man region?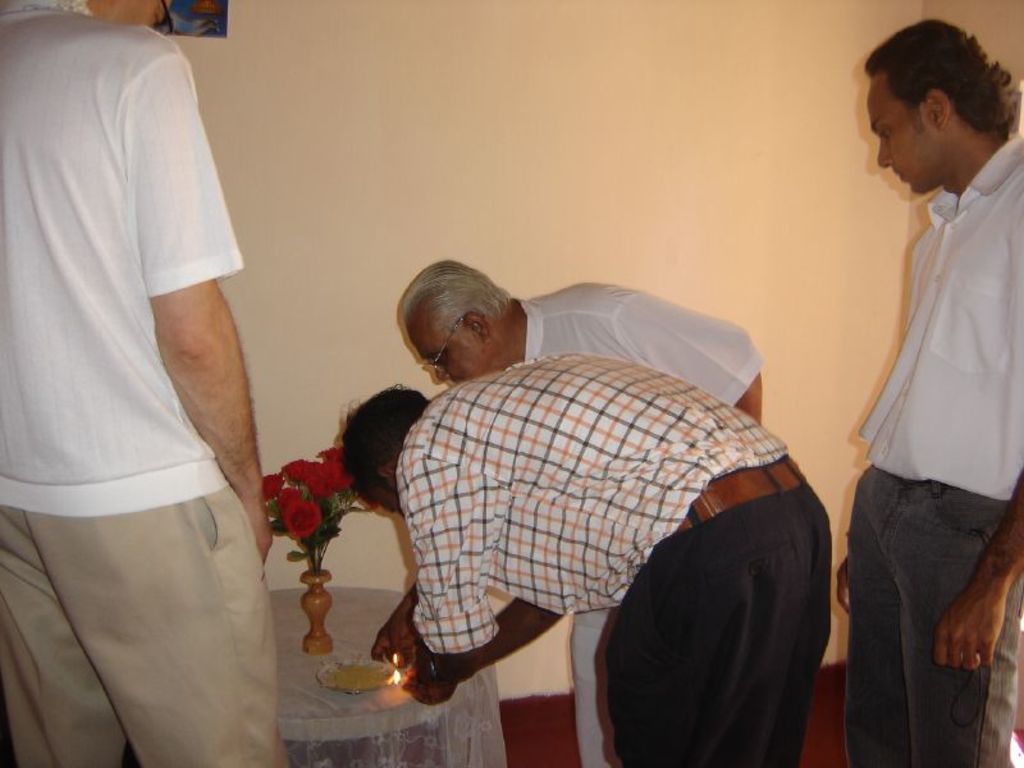
[0, 0, 288, 767]
